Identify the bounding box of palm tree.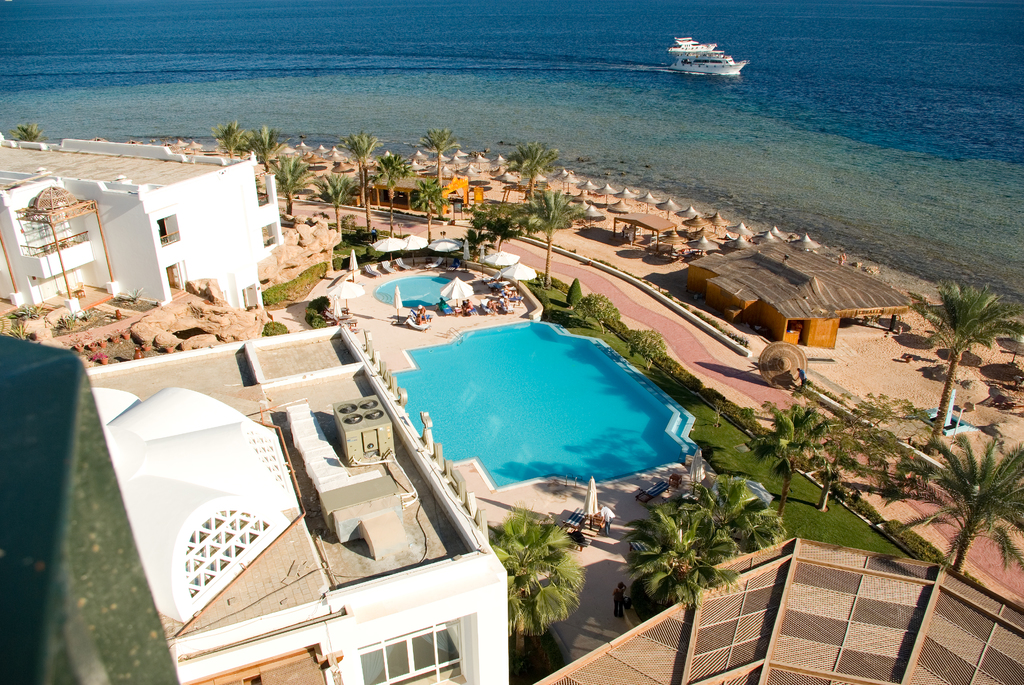
(x1=757, y1=399, x2=818, y2=485).
